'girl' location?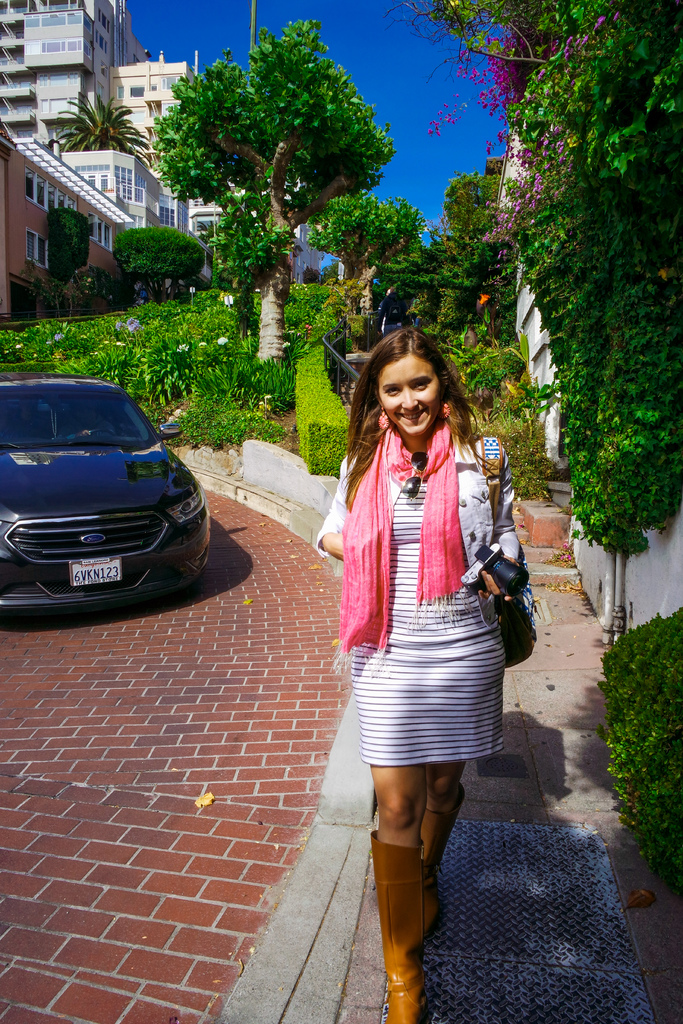
317/328/538/1023
